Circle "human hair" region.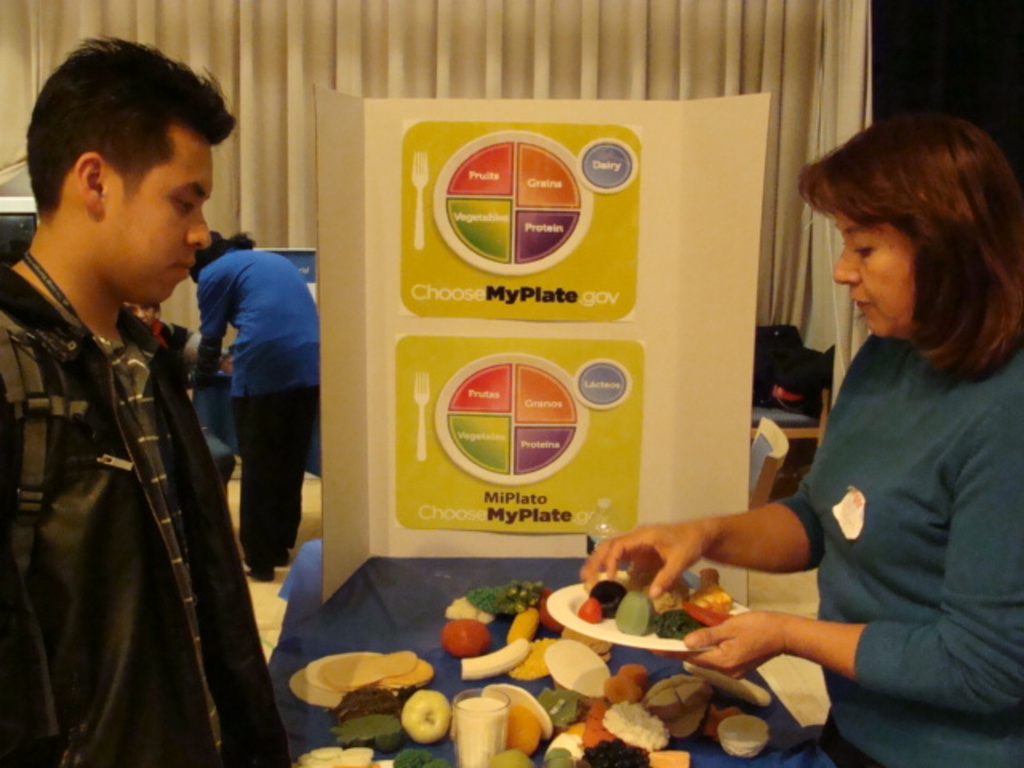
Region: detection(186, 230, 256, 286).
